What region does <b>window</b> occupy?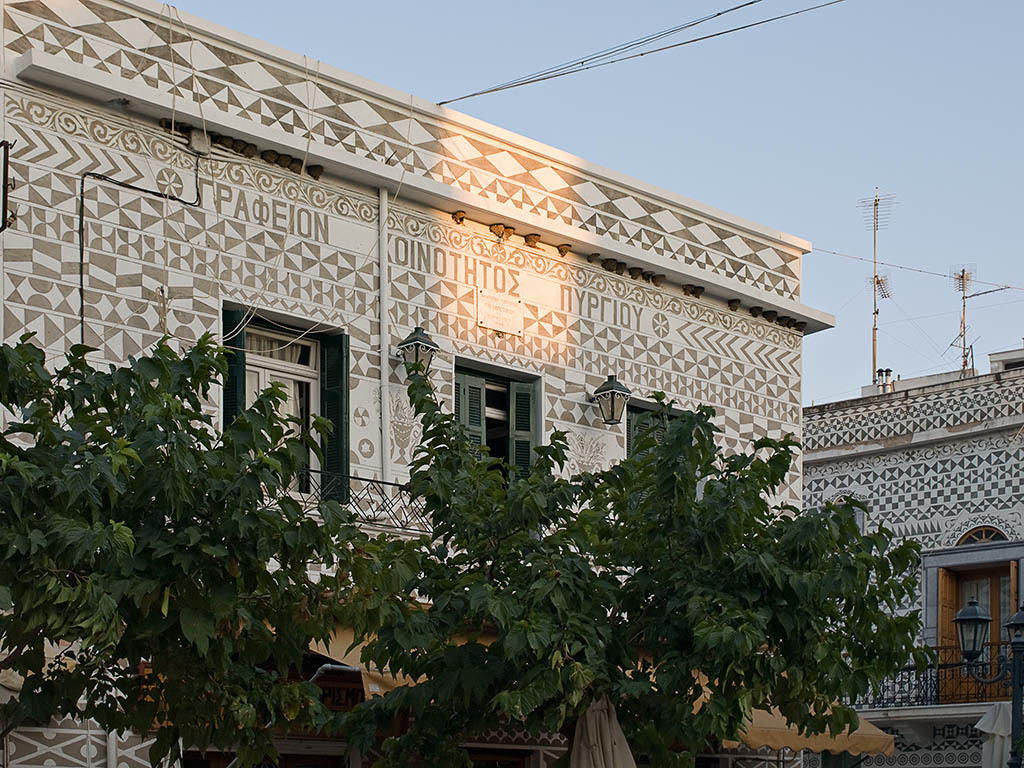
(x1=454, y1=354, x2=547, y2=540).
